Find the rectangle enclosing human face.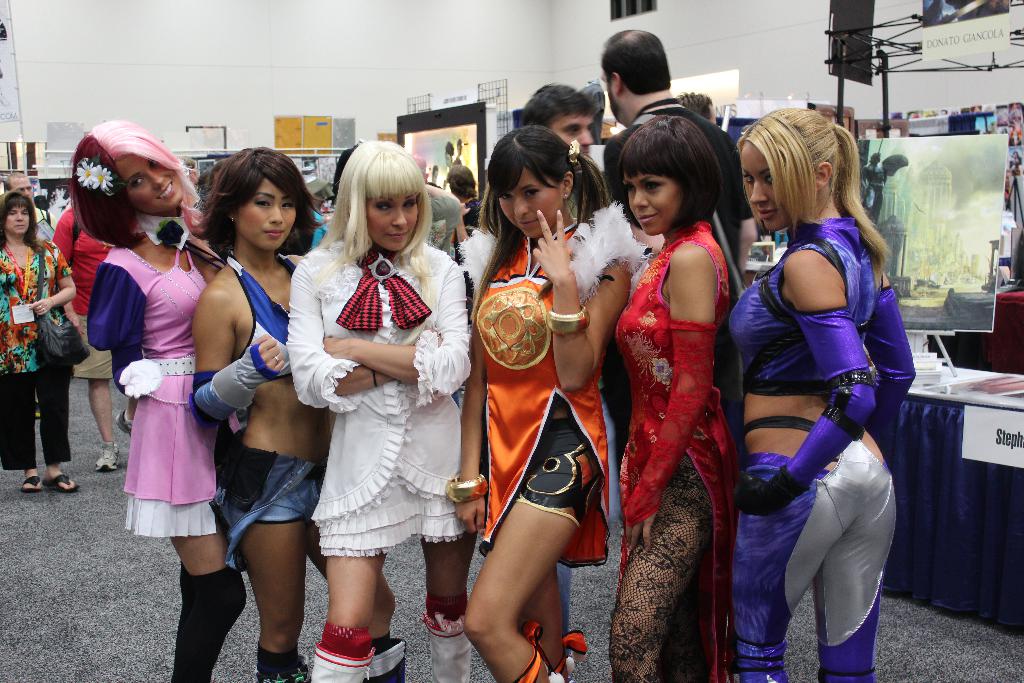
[x1=224, y1=174, x2=298, y2=252].
